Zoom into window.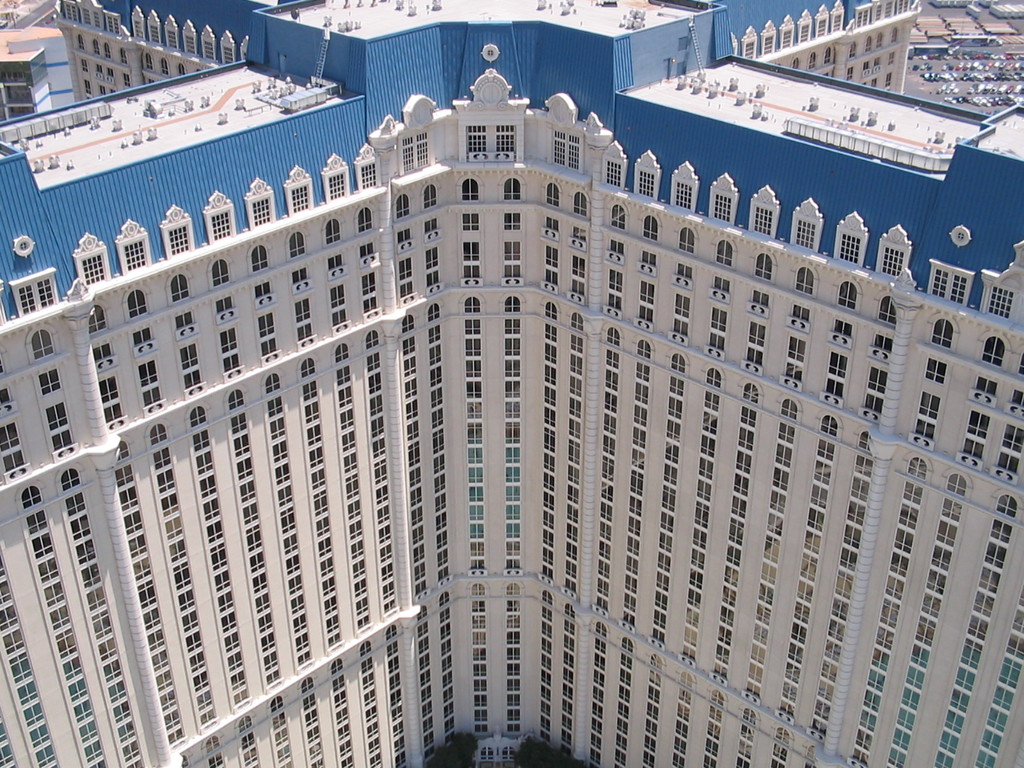
Zoom target: select_region(738, 751, 749, 767).
